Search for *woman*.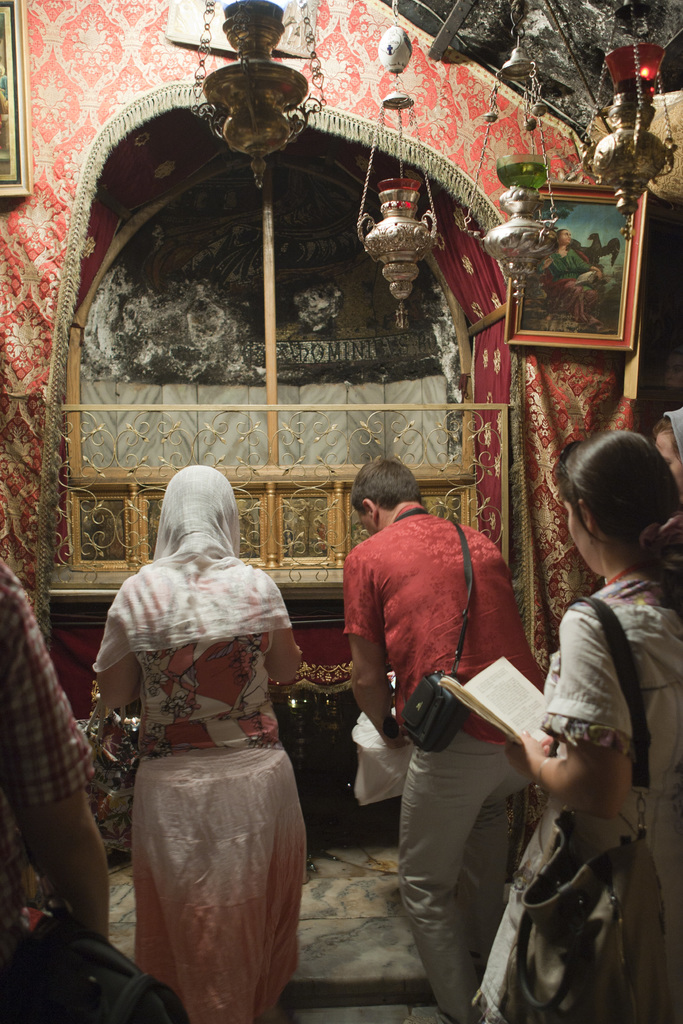
Found at detection(108, 543, 315, 1009).
